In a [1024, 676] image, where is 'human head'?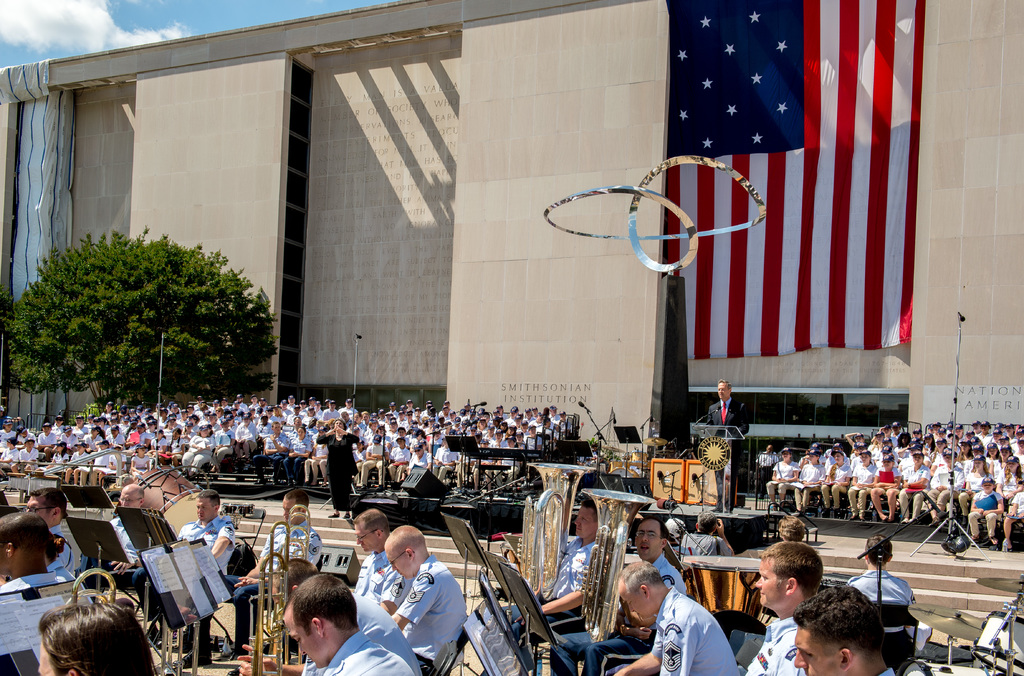
rect(280, 490, 309, 526).
